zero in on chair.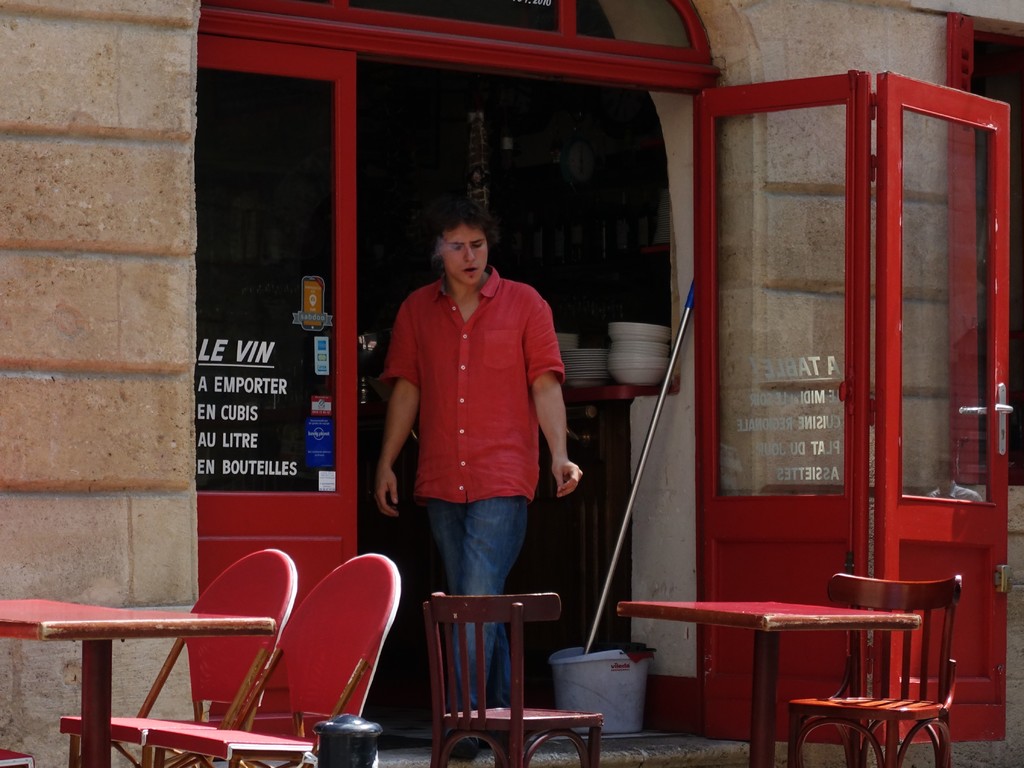
Zeroed in: <region>0, 744, 36, 767</region>.
